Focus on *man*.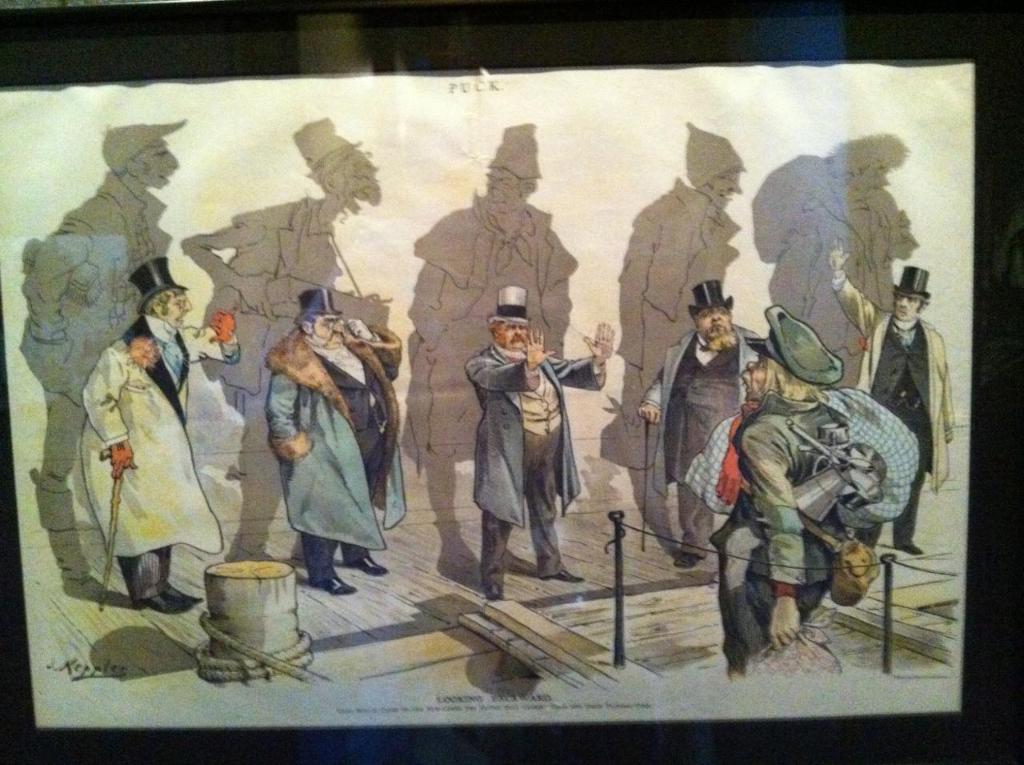
Focused at <region>17, 116, 188, 604</region>.
